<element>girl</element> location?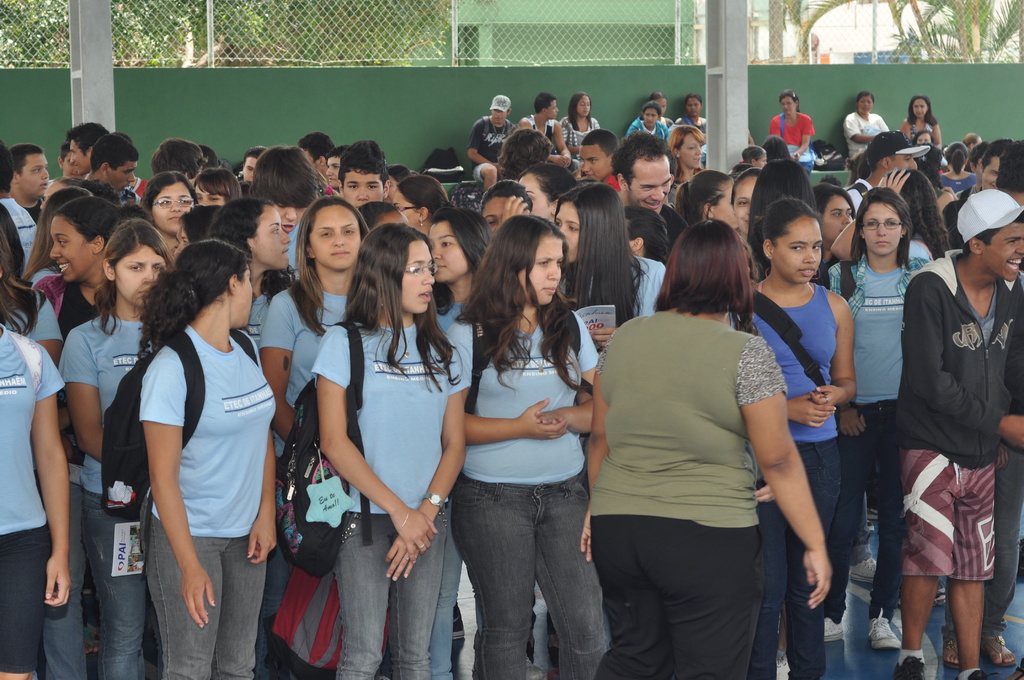
select_region(753, 198, 856, 679)
